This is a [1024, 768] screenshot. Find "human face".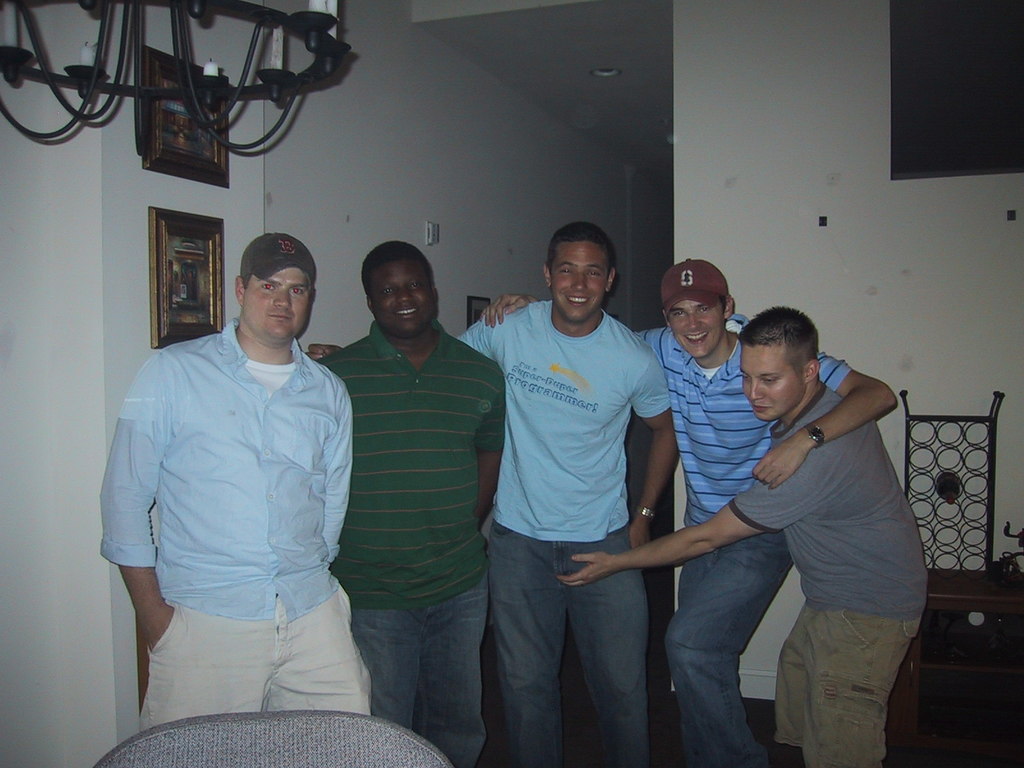
Bounding box: [554, 243, 608, 323].
